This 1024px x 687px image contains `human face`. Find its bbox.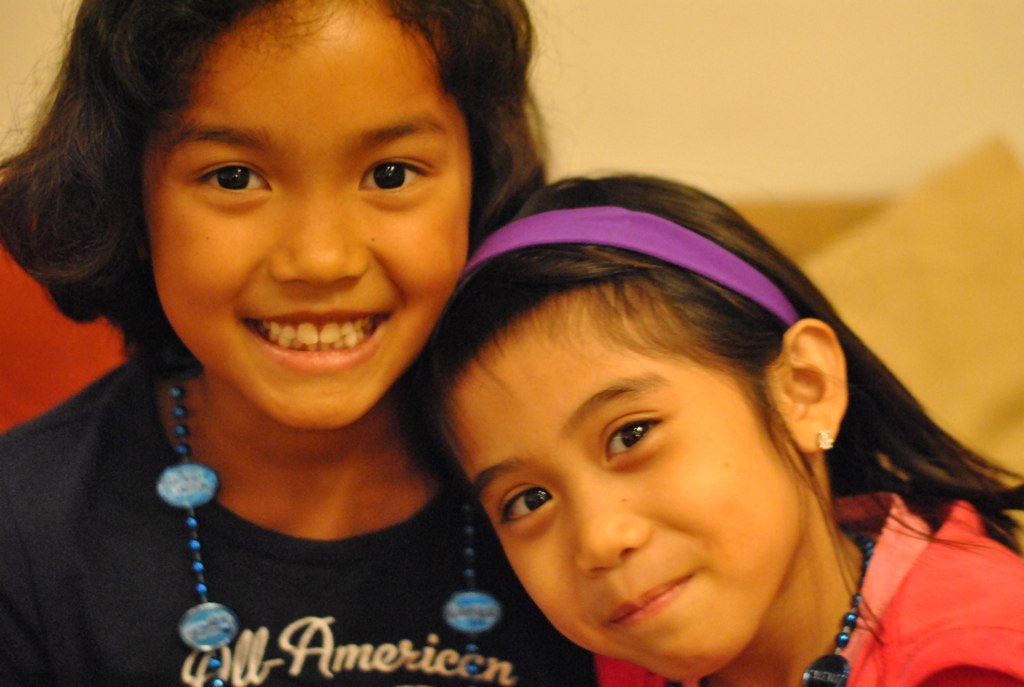
bbox=[136, 0, 472, 435].
